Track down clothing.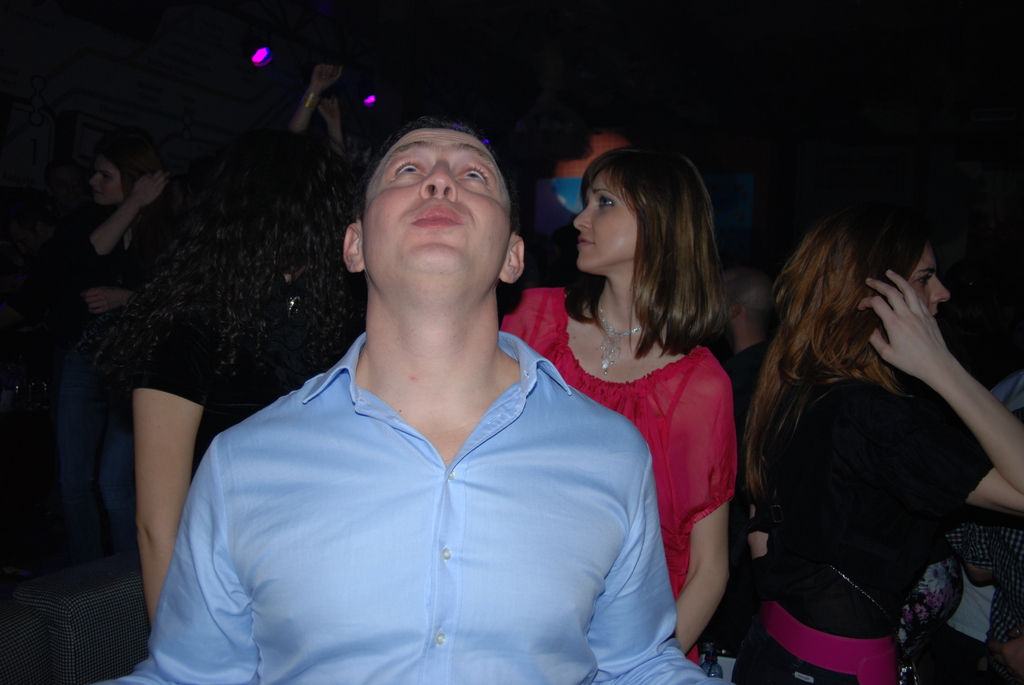
Tracked to (176, 300, 661, 667).
